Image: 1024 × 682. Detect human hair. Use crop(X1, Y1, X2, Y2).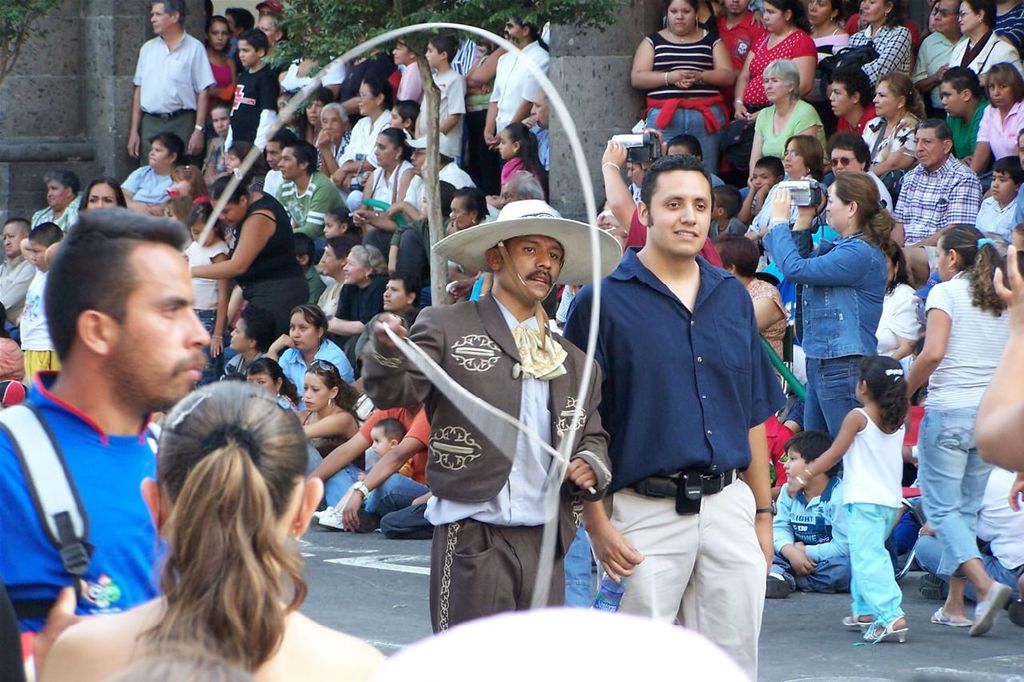
crop(288, 302, 326, 331).
